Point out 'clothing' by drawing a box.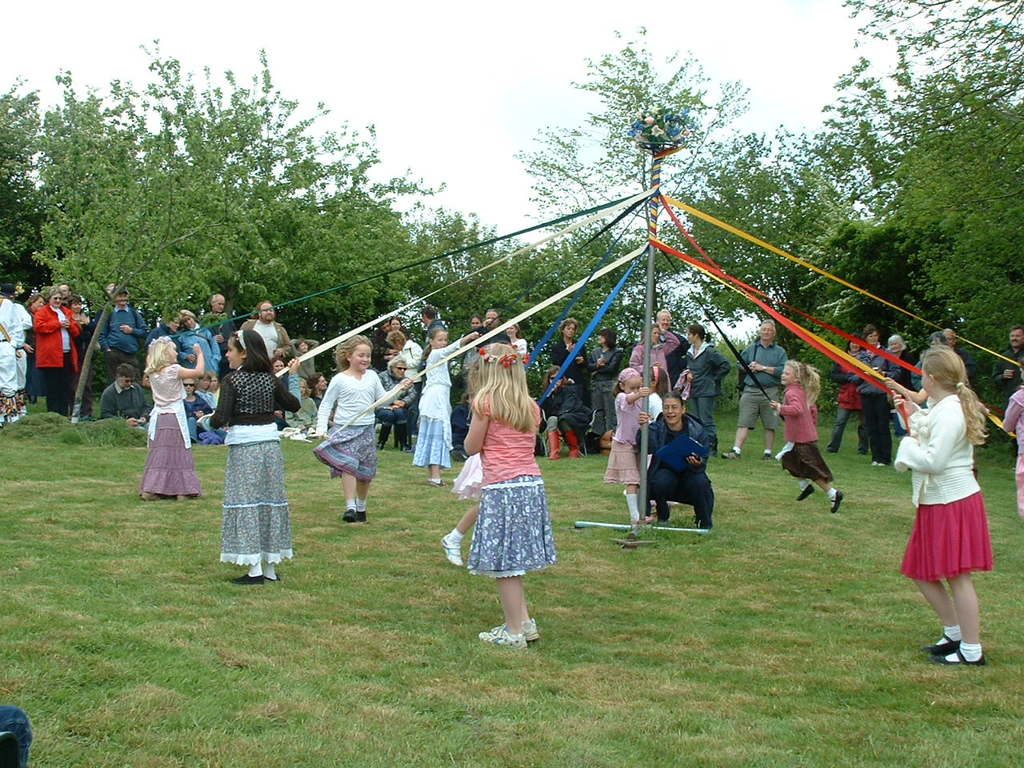
locate(999, 386, 1023, 520).
